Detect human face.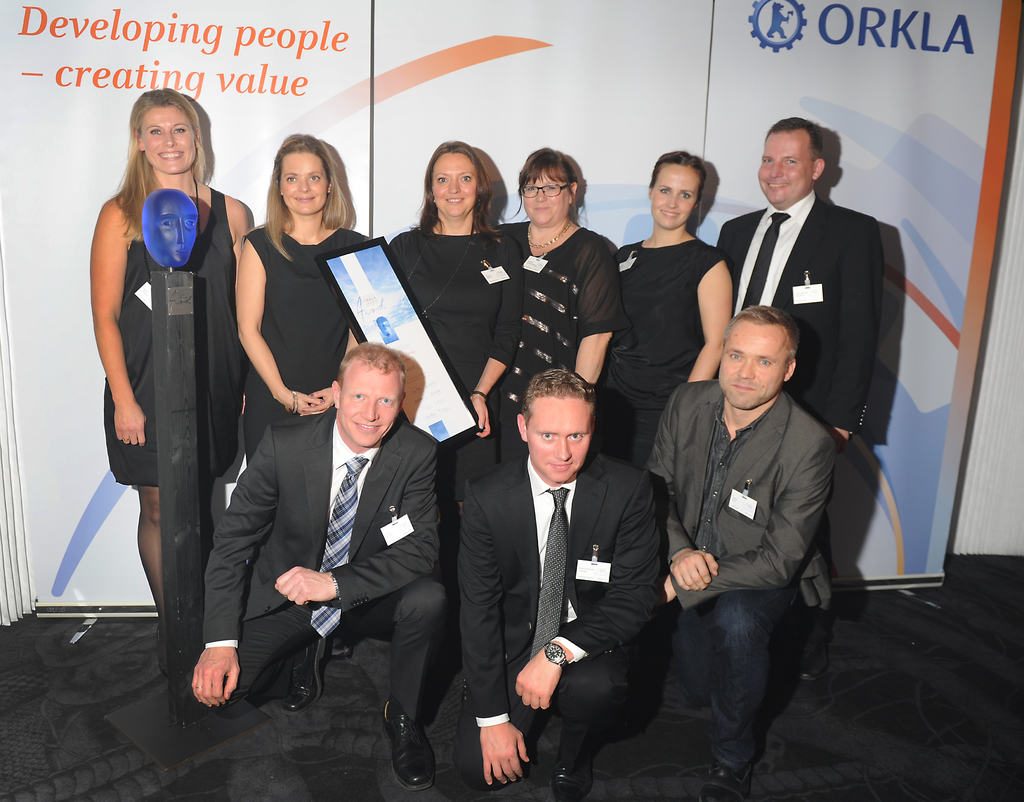
Detected at Rect(431, 150, 476, 216).
